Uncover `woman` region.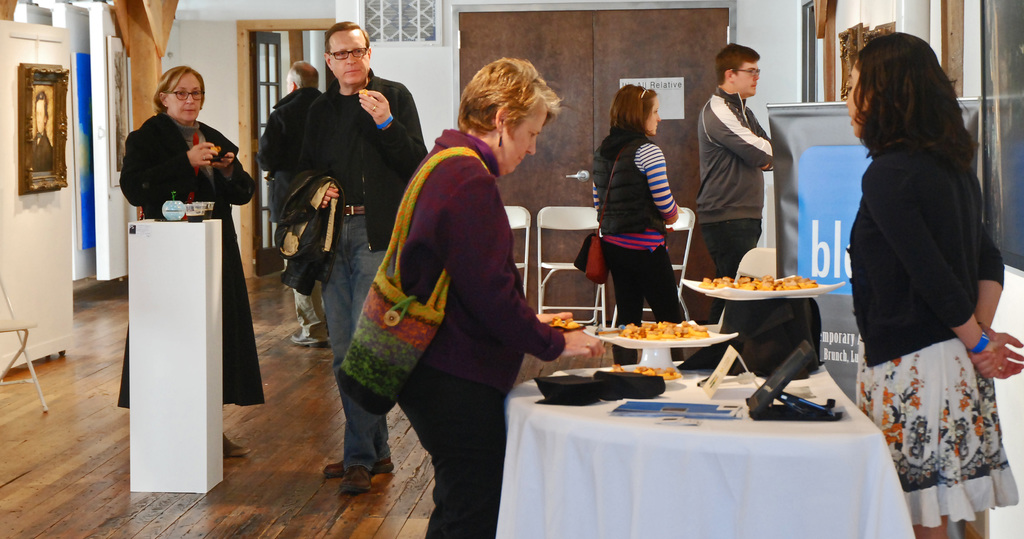
Uncovered: <bbox>588, 87, 681, 316</bbox>.
